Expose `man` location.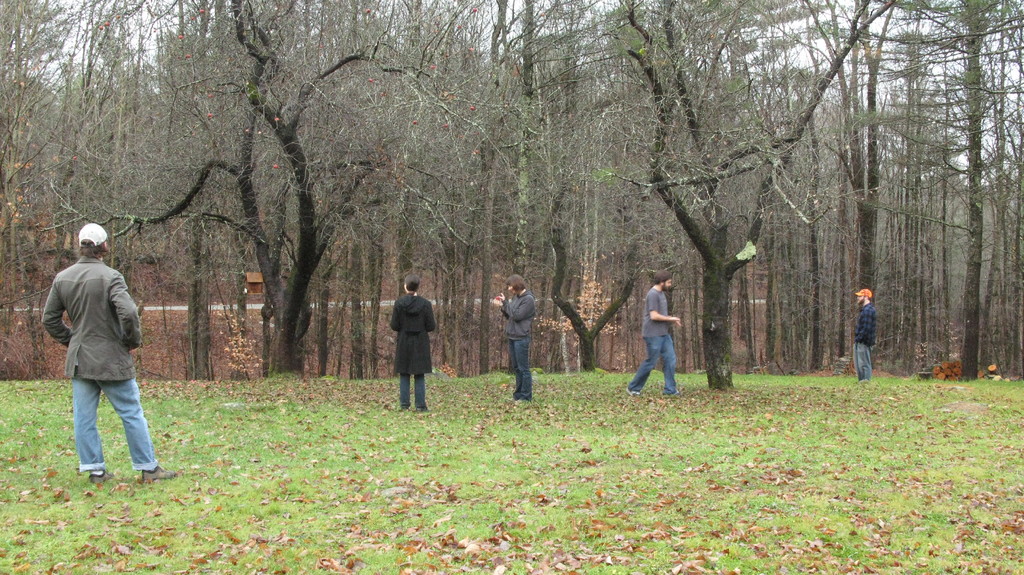
Exposed at (395, 266, 424, 407).
